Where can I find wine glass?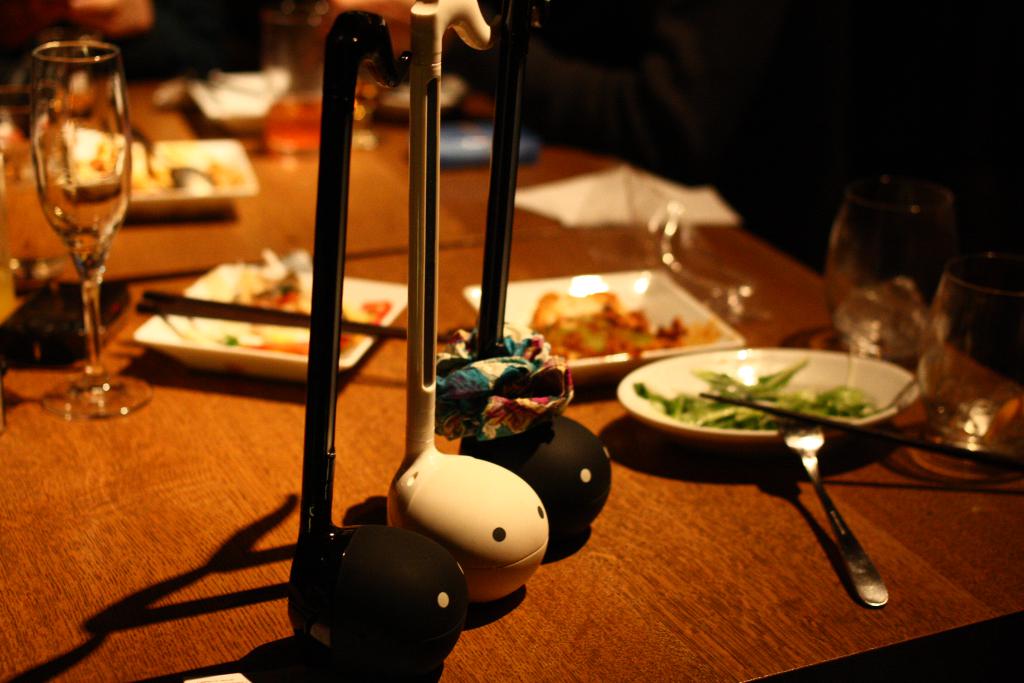
You can find it at (826, 176, 952, 359).
